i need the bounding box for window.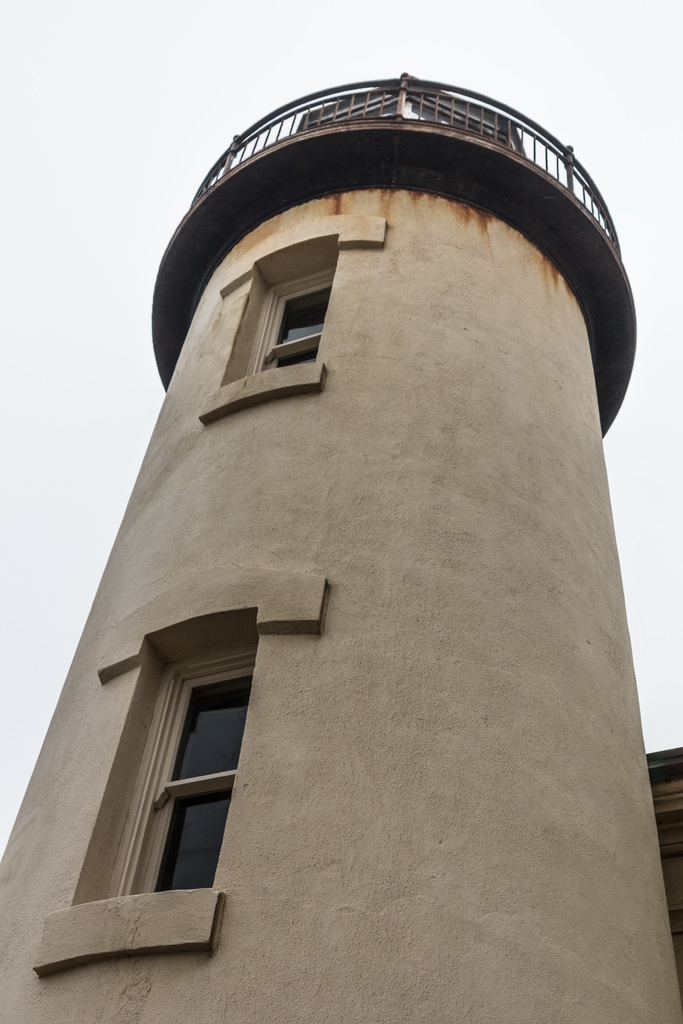
Here it is: (246,263,331,371).
